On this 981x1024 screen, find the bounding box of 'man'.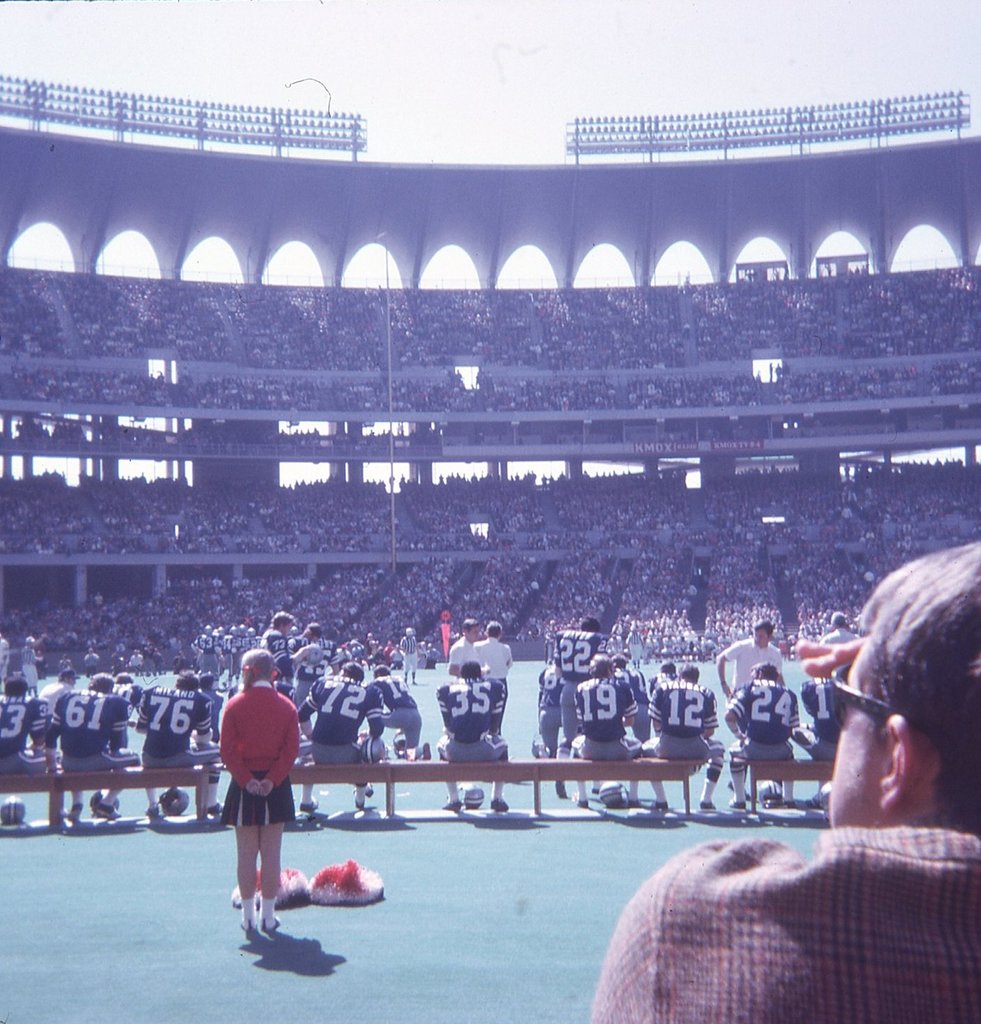
Bounding box: box(795, 675, 844, 803).
